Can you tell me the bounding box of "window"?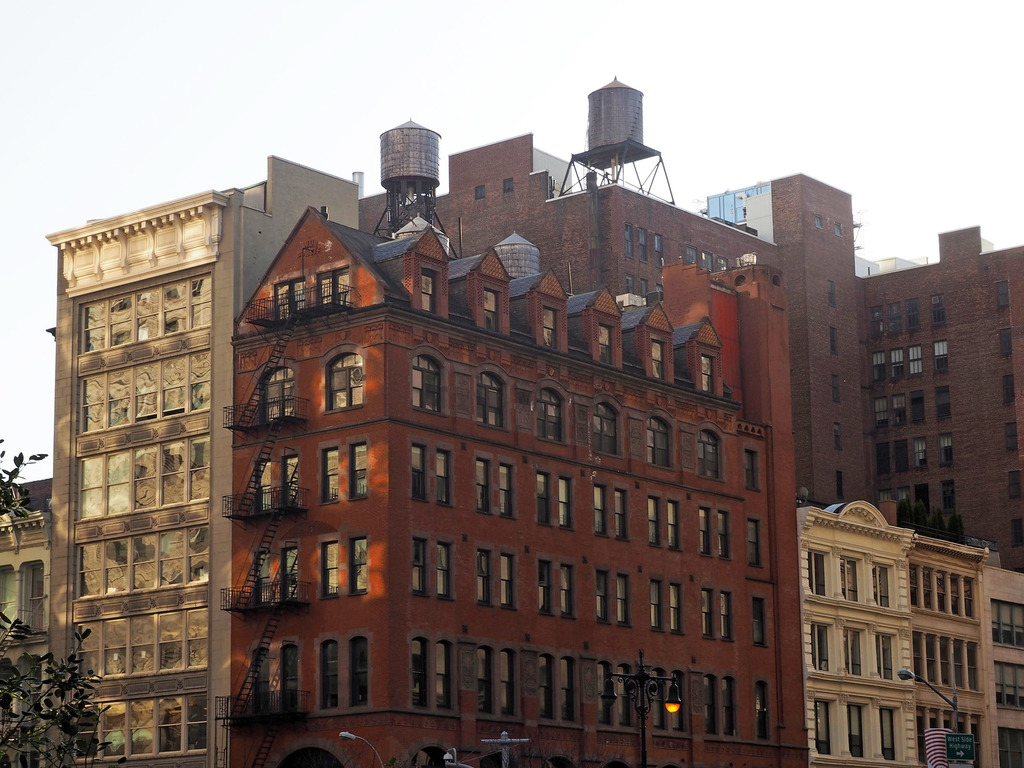
[x1=401, y1=531, x2=461, y2=605].
